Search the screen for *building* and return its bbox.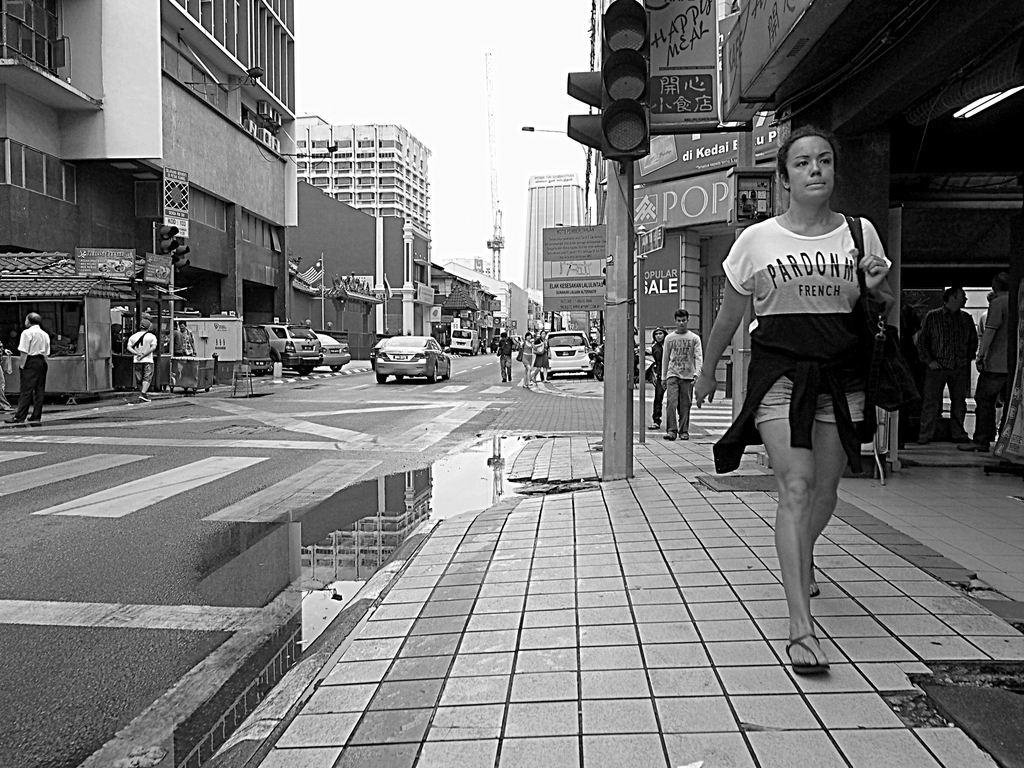
Found: 0, 0, 101, 253.
